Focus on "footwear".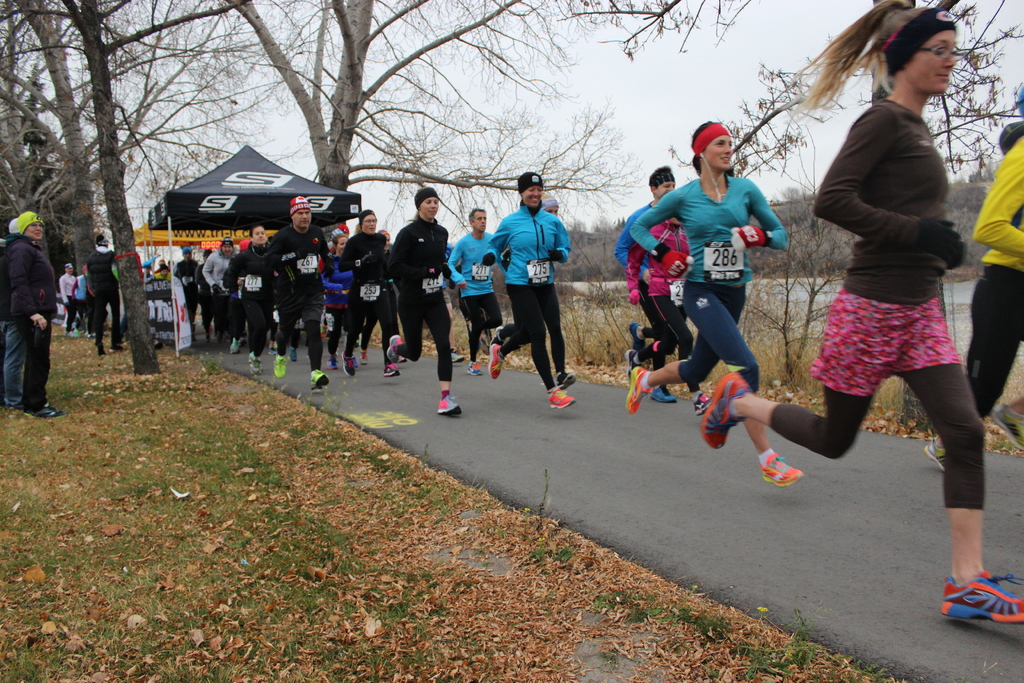
Focused at detection(28, 400, 62, 415).
